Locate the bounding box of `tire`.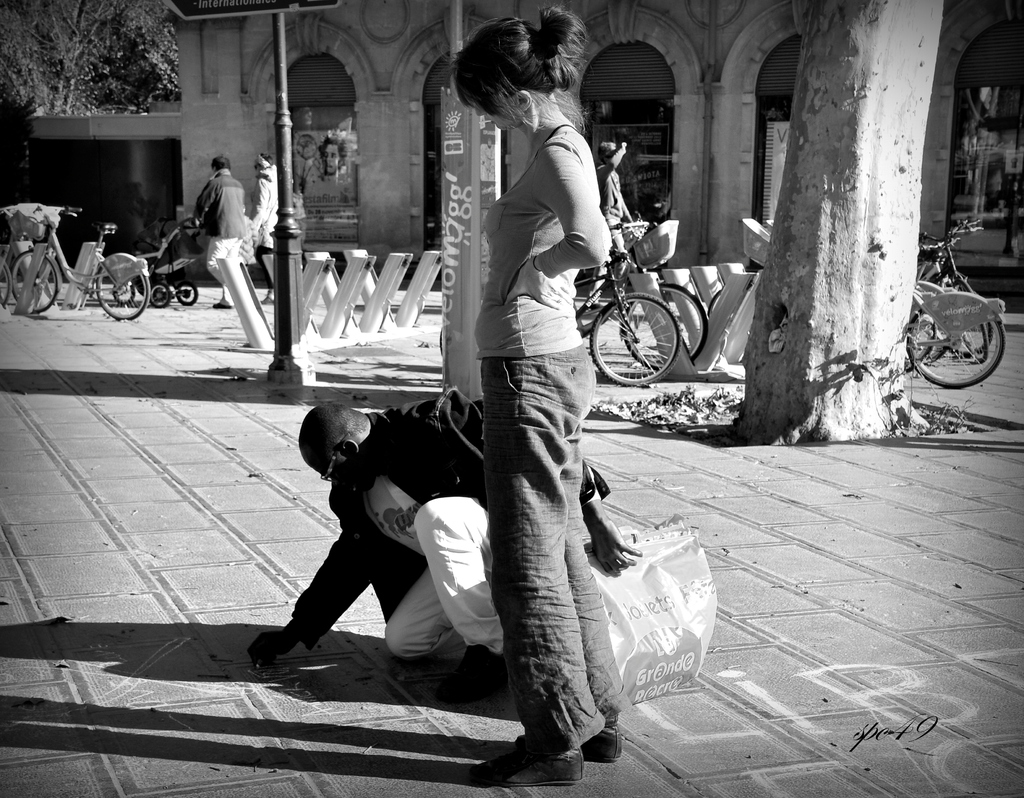
Bounding box: (111,278,136,305).
